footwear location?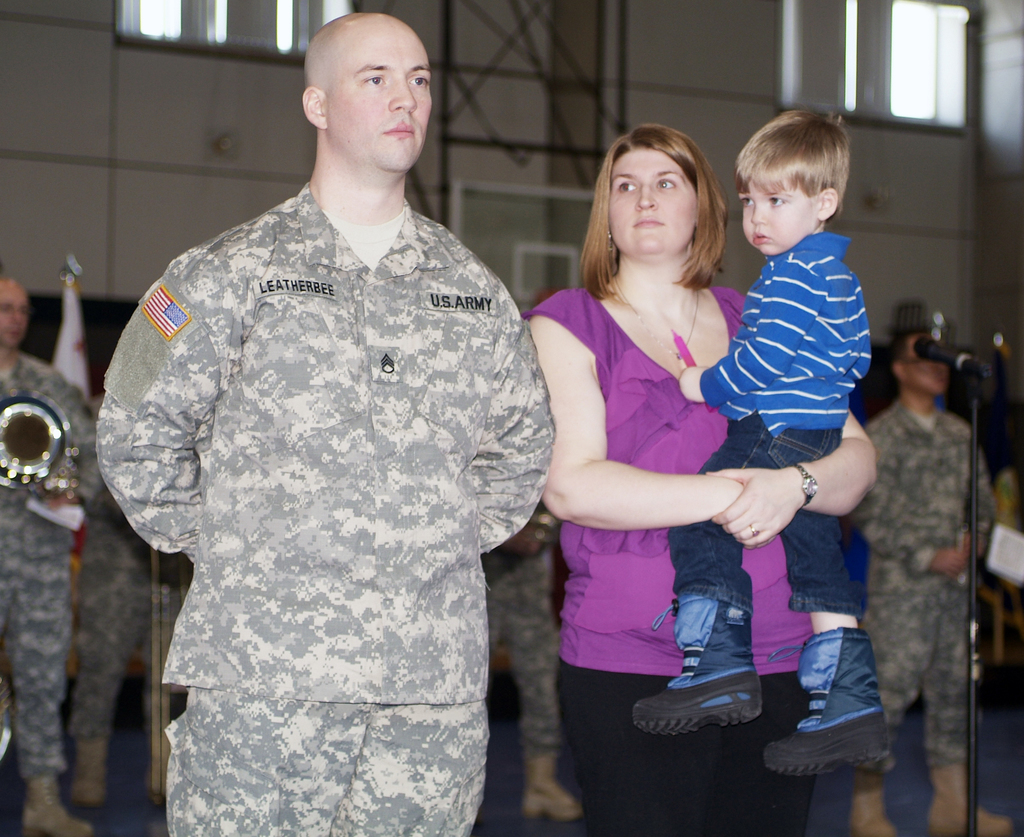
bbox=[146, 738, 176, 809]
